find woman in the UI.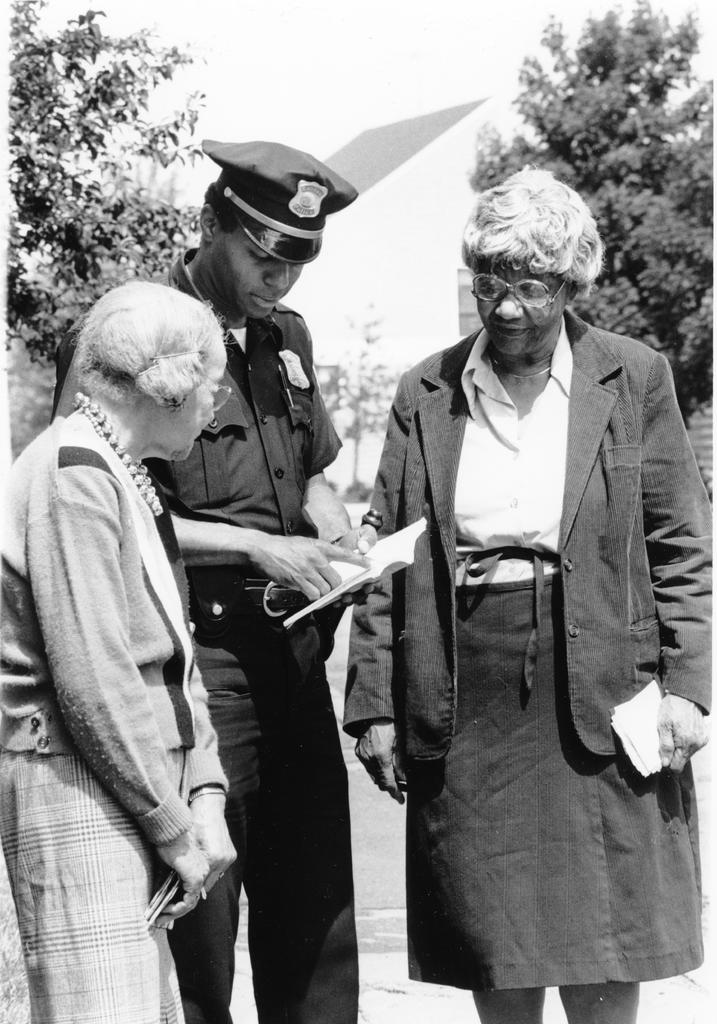
UI element at 0,282,249,1023.
